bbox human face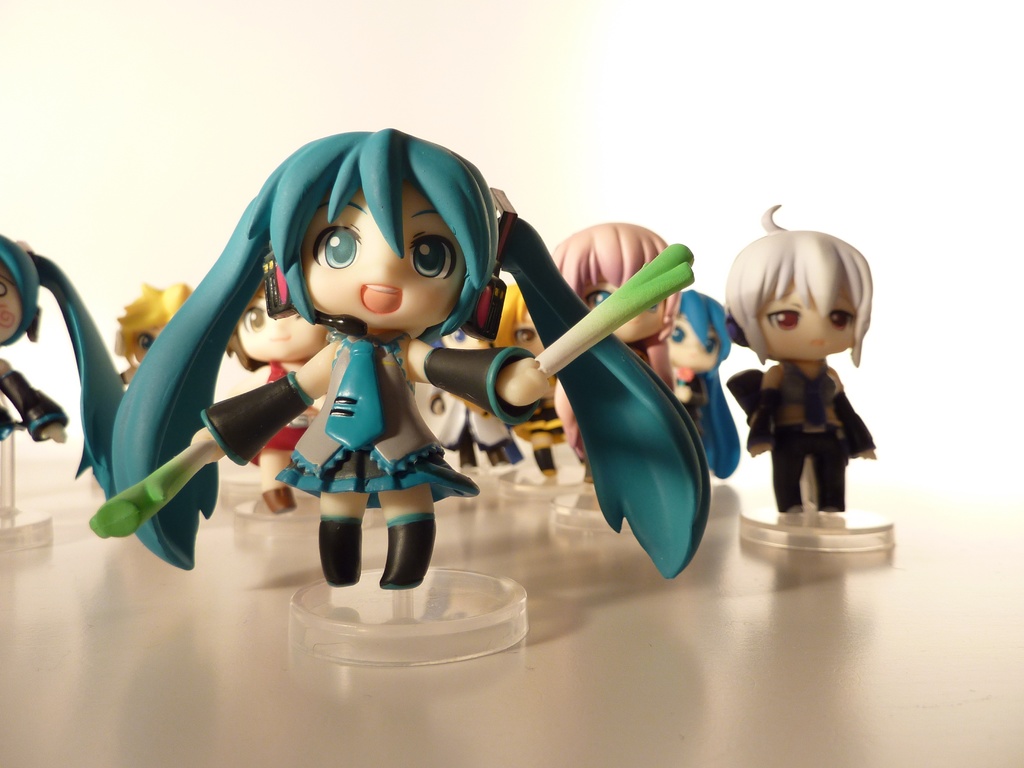
659 308 726 378
